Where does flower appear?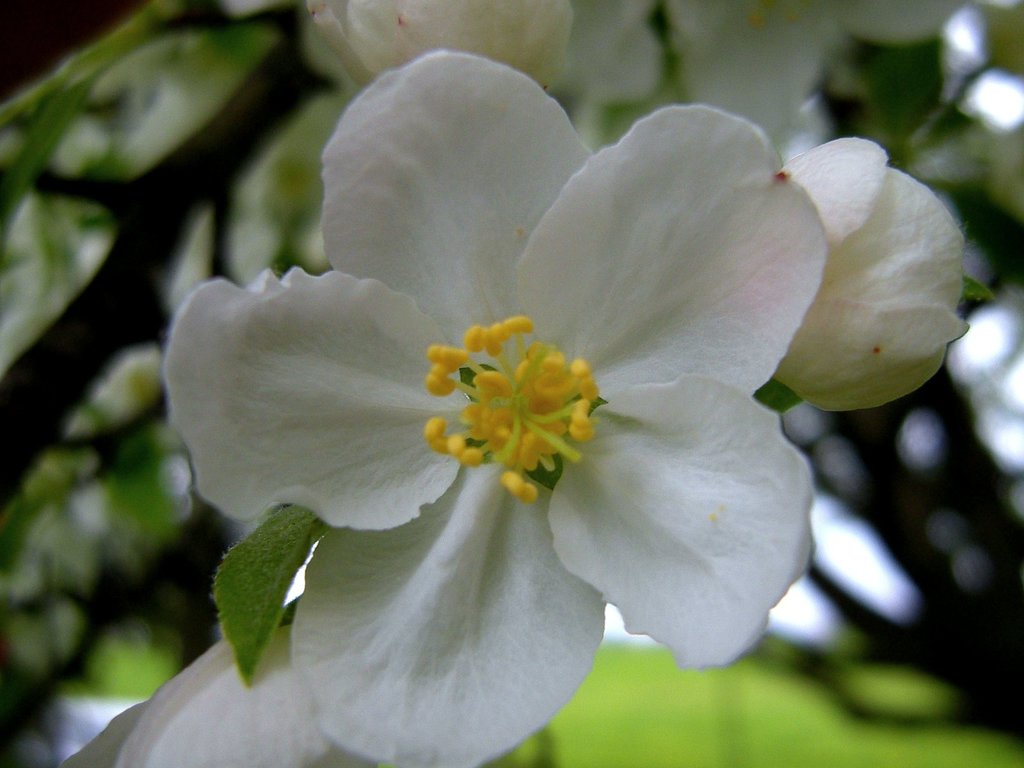
Appears at bbox=(756, 134, 986, 413).
